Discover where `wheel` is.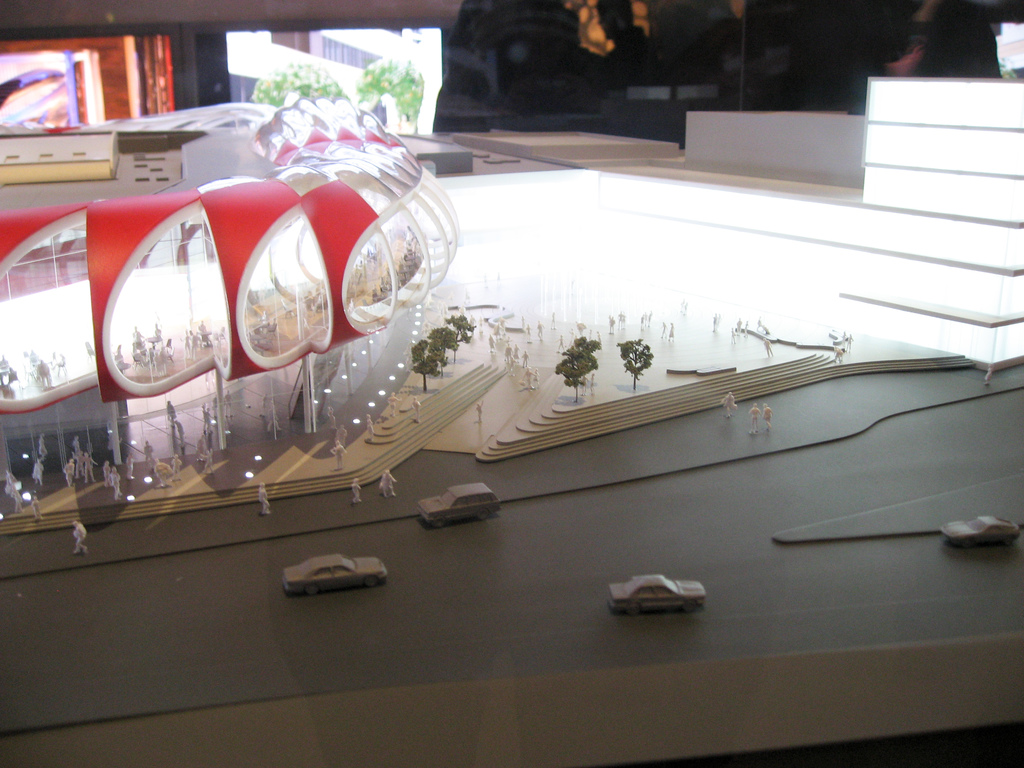
Discovered at x1=303, y1=584, x2=319, y2=594.
